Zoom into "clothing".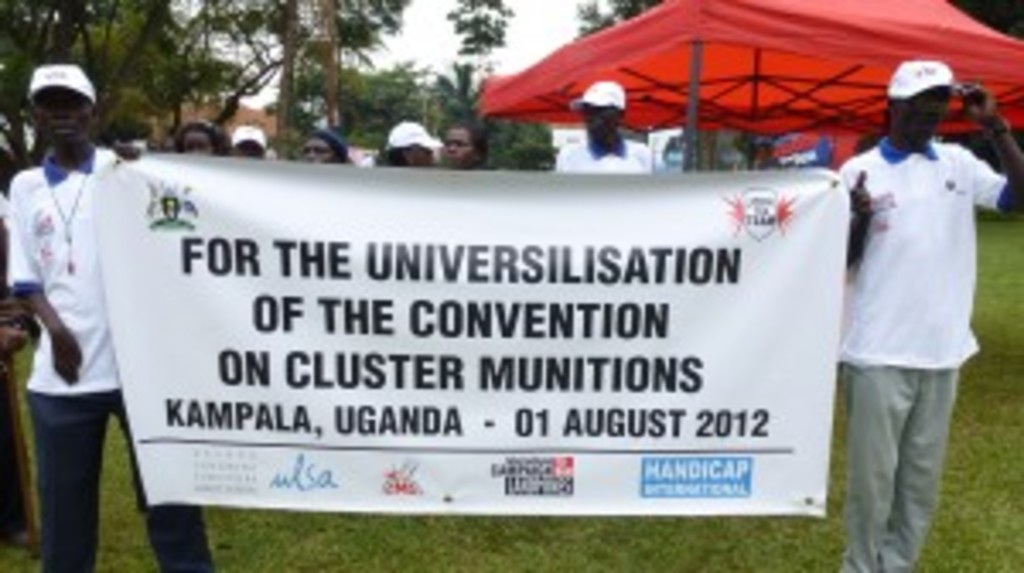
Zoom target: x1=7, y1=143, x2=126, y2=396.
